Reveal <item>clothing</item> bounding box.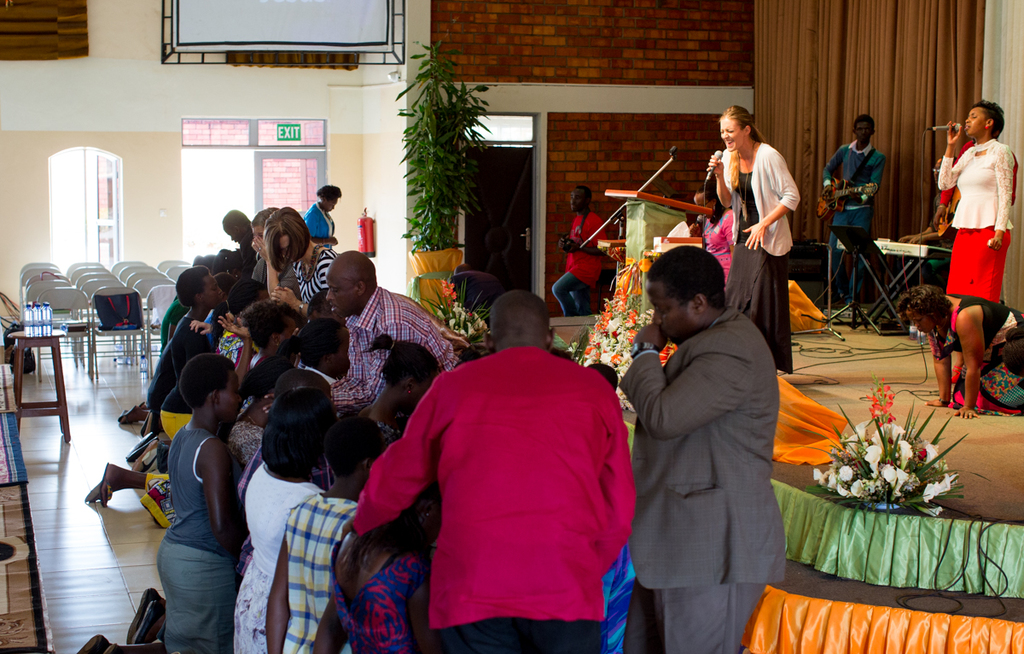
Revealed: 251:260:293:295.
